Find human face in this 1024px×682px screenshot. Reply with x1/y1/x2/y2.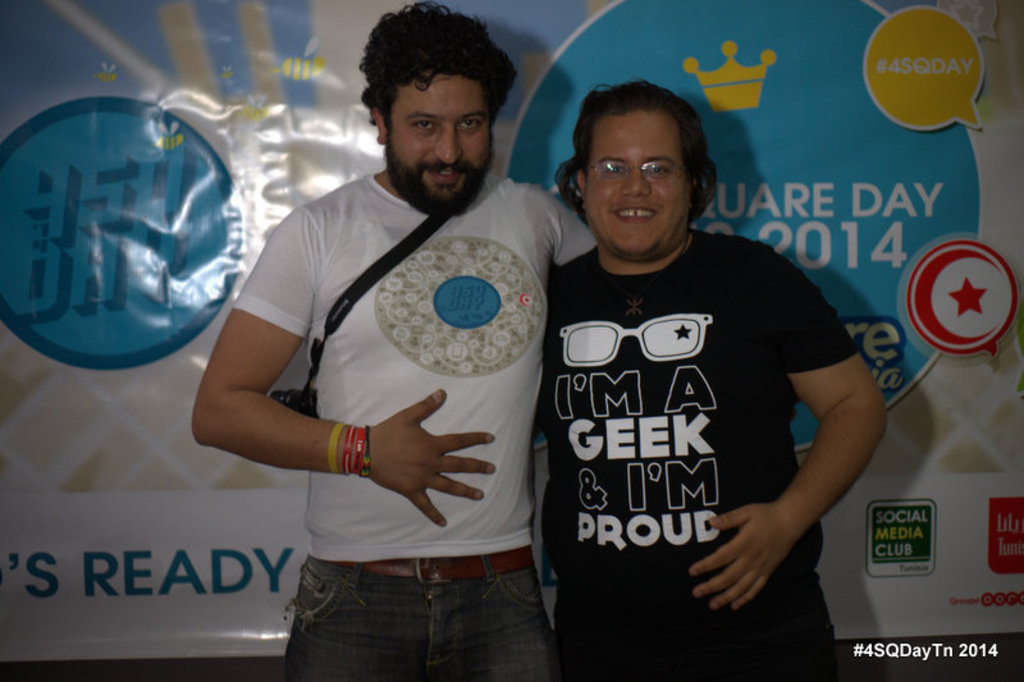
581/113/692/257.
